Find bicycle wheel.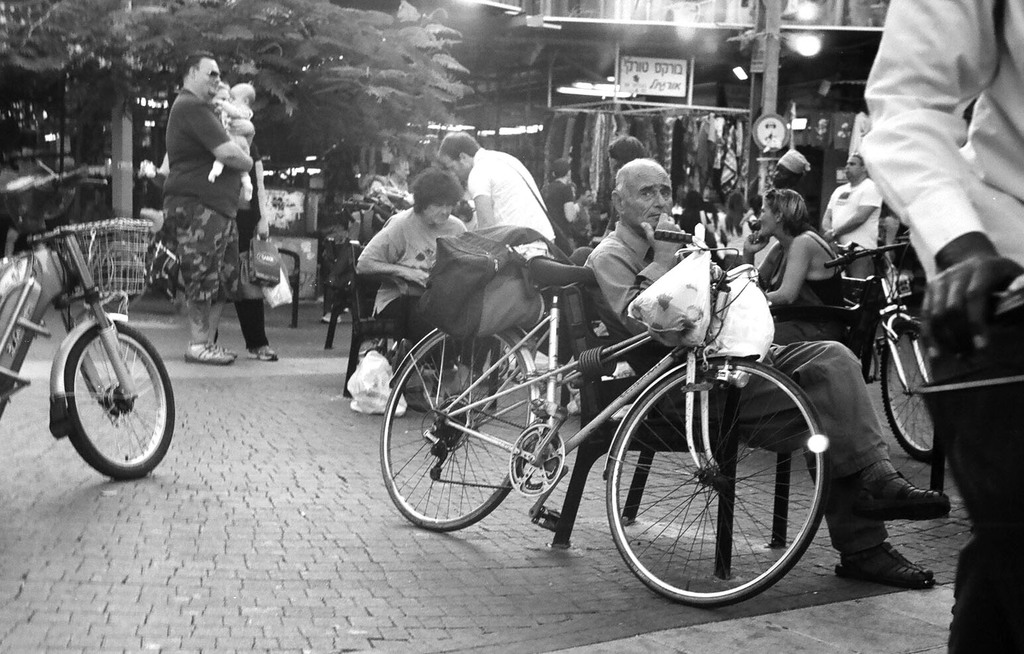
{"left": 373, "top": 314, "right": 534, "bottom": 532}.
